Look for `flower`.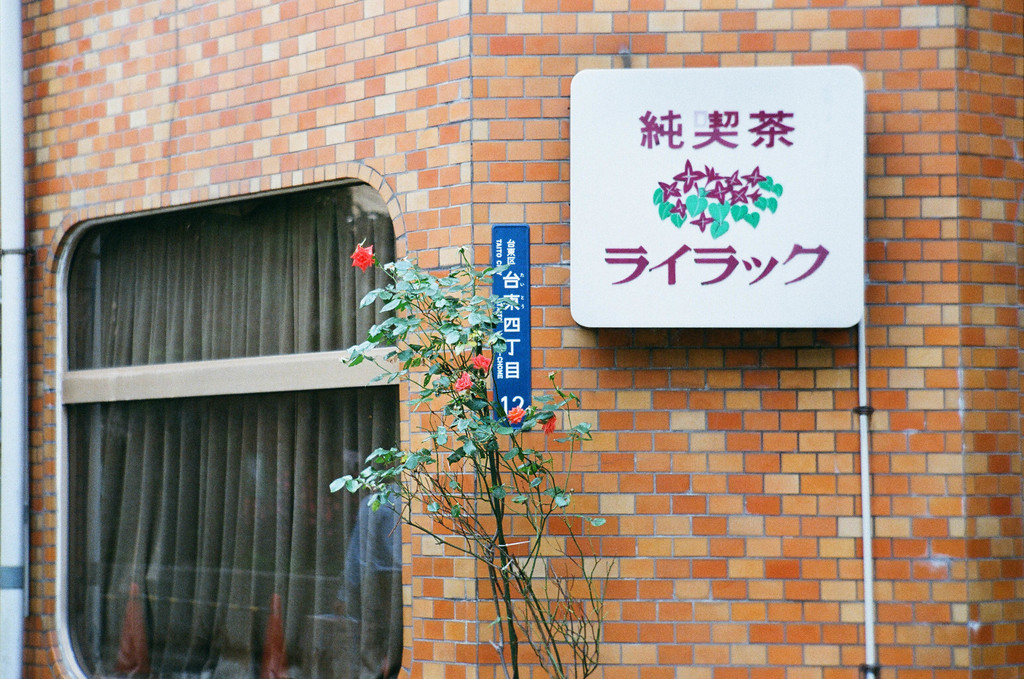
Found: <region>470, 355, 494, 376</region>.
